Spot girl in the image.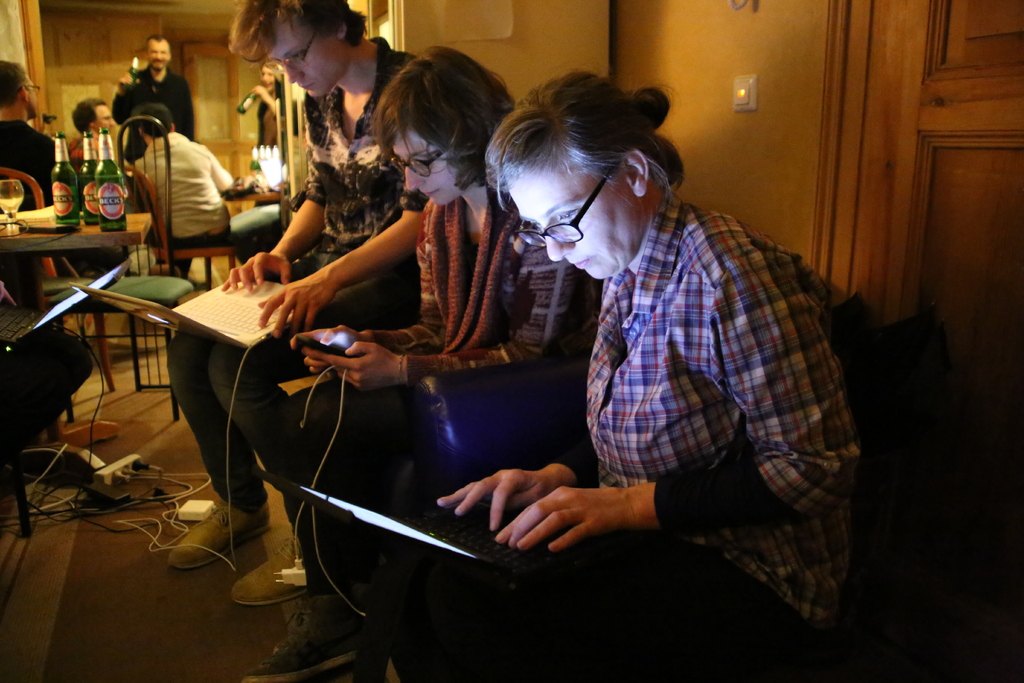
girl found at pyautogui.locateOnScreen(444, 70, 869, 682).
